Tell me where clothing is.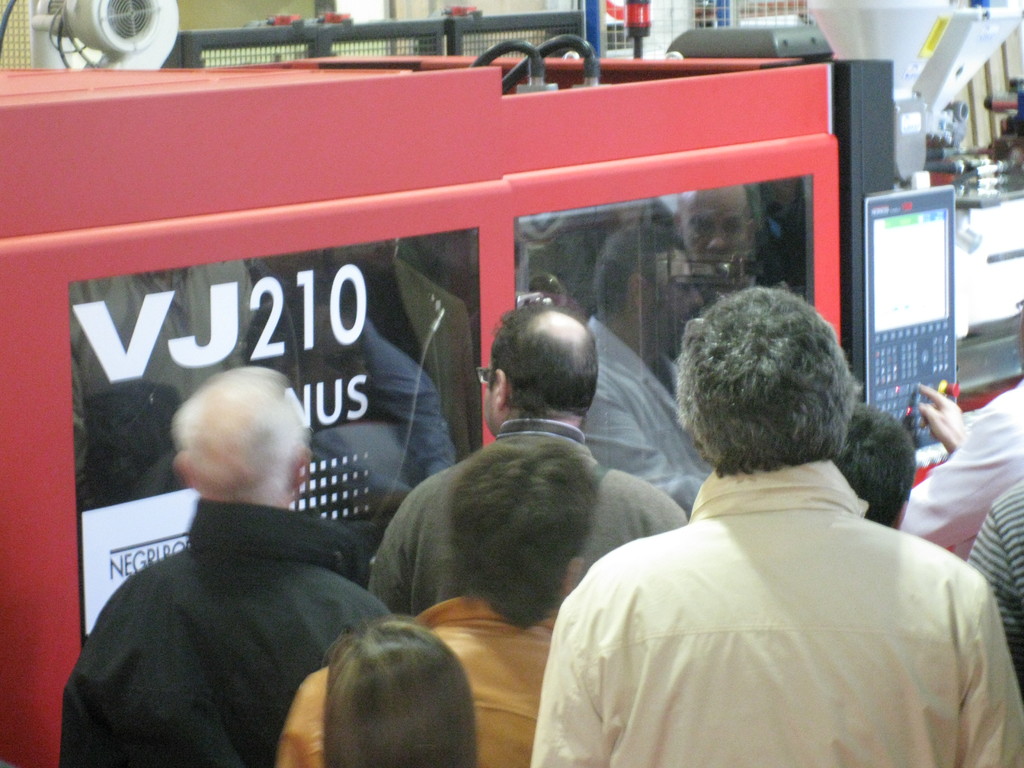
clothing is at box(532, 456, 1023, 767).
